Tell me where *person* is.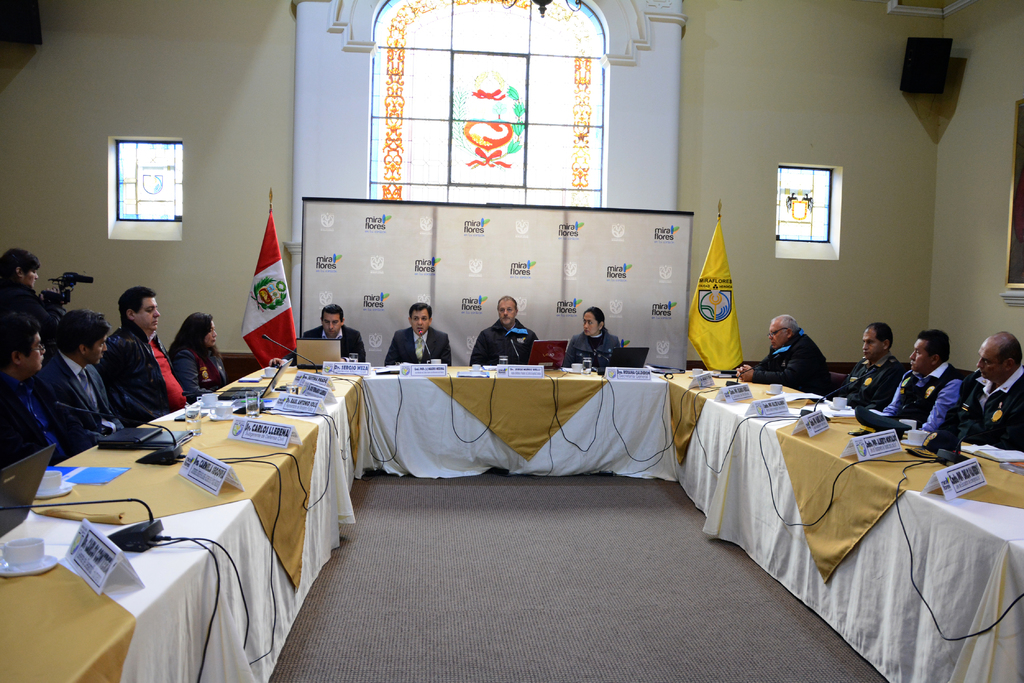
*person* is at locate(729, 310, 831, 399).
